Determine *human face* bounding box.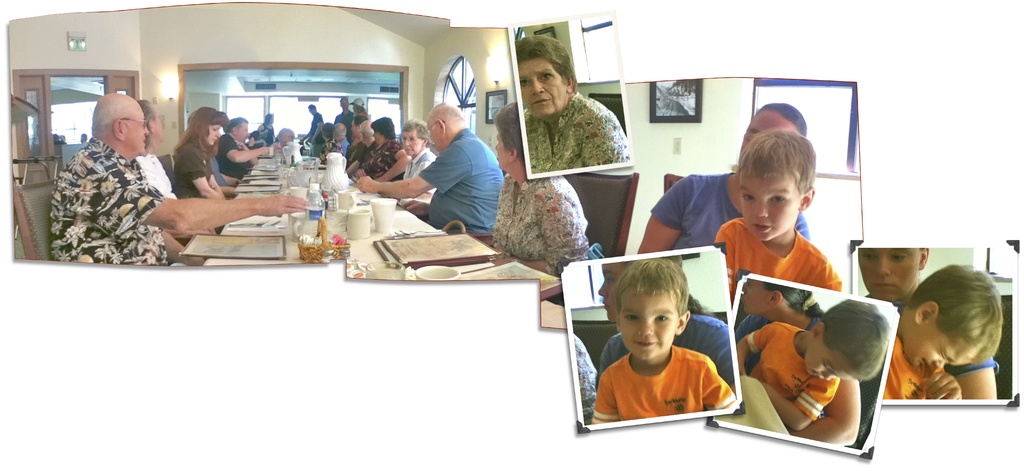
Determined: select_region(739, 109, 792, 158).
